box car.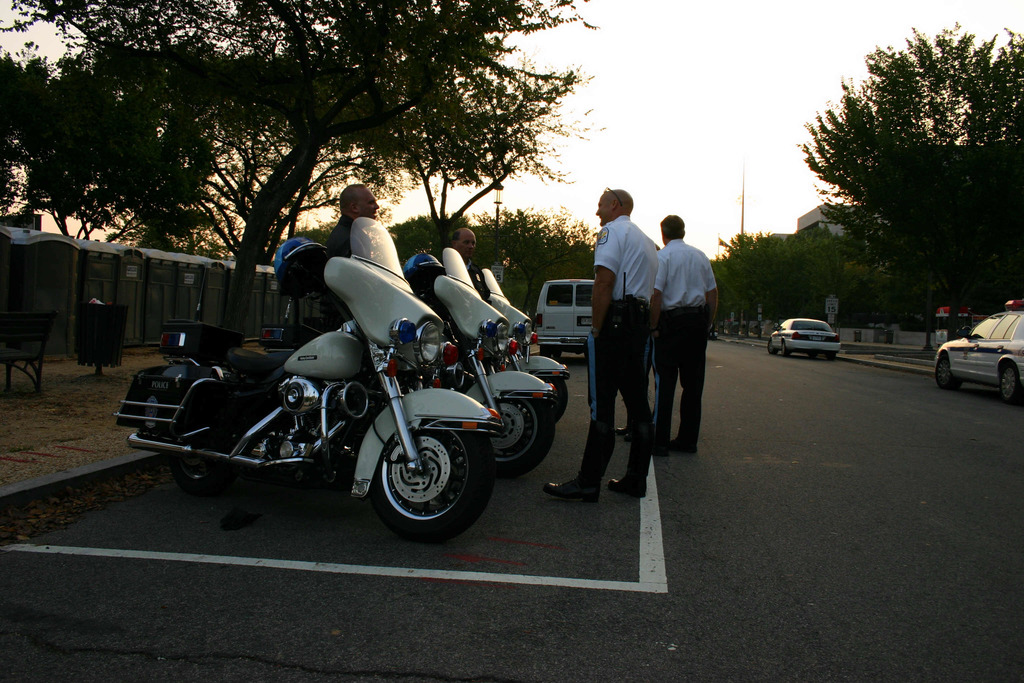
<region>935, 296, 1023, 405</region>.
